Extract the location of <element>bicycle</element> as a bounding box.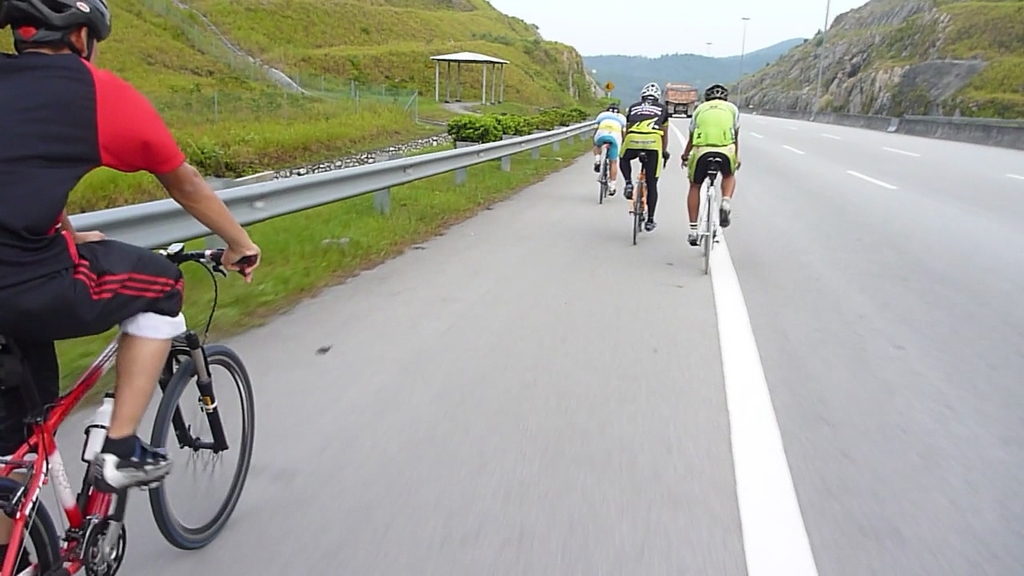
(left=682, top=154, right=738, bottom=274).
